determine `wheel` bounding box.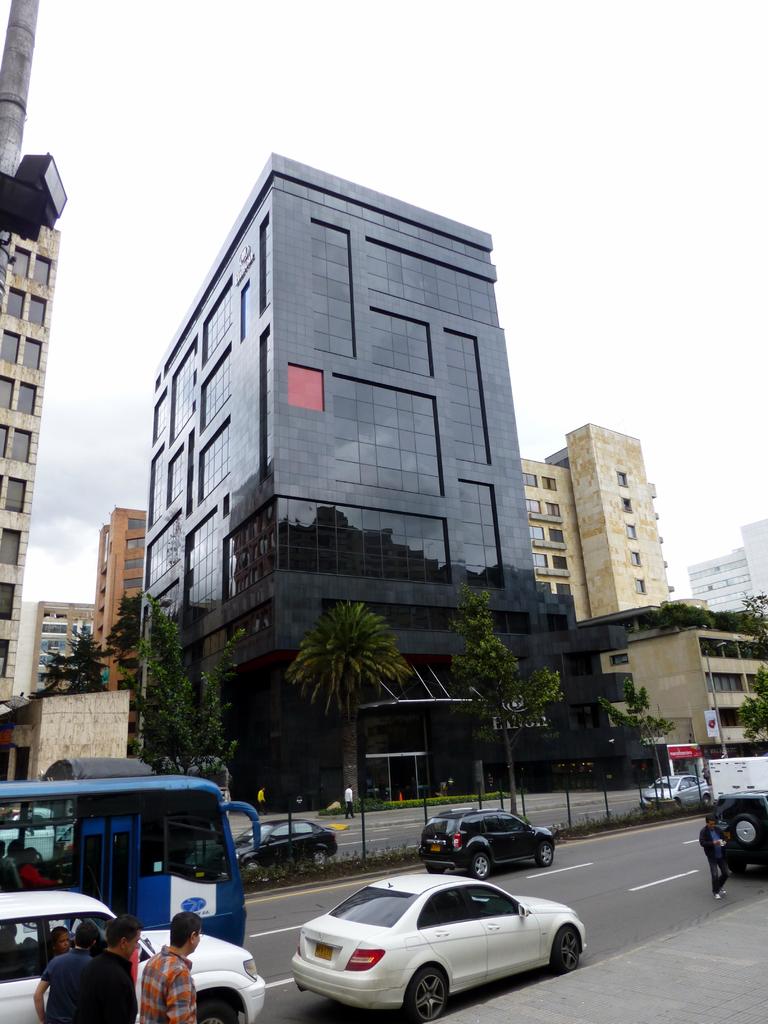
Determined: [405,967,456,1023].
